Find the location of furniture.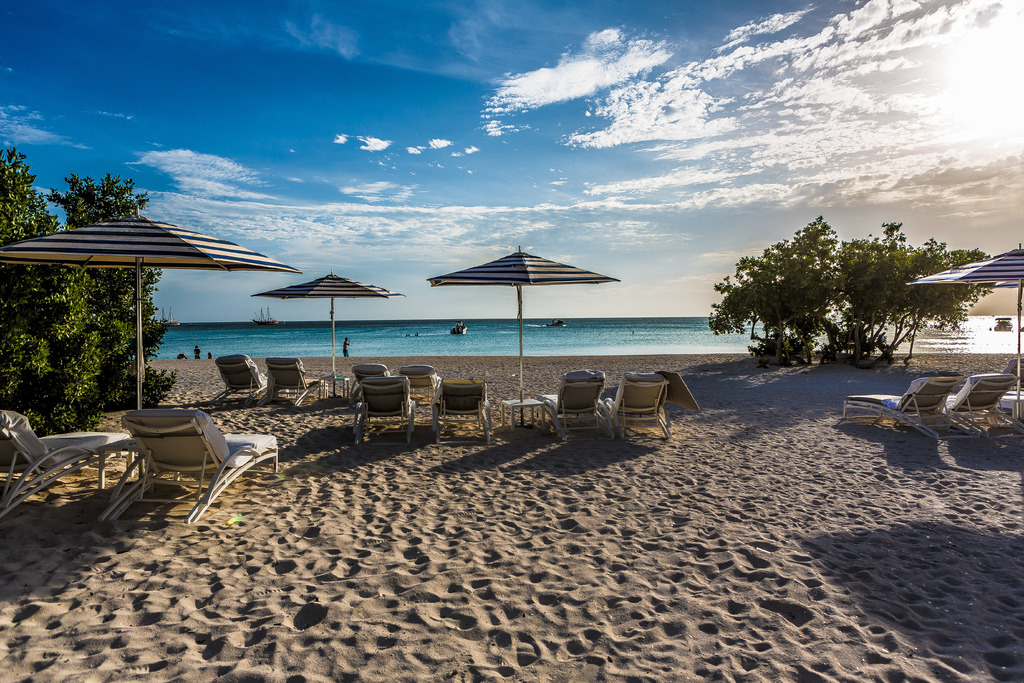
Location: 544 368 616 439.
